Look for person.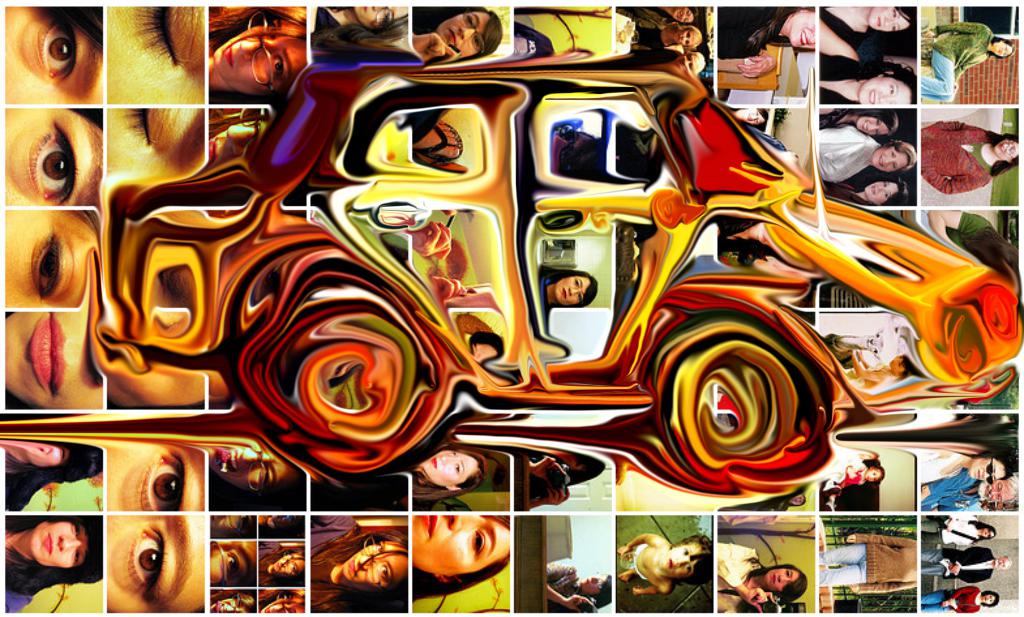
Found: Rect(623, 538, 710, 609).
